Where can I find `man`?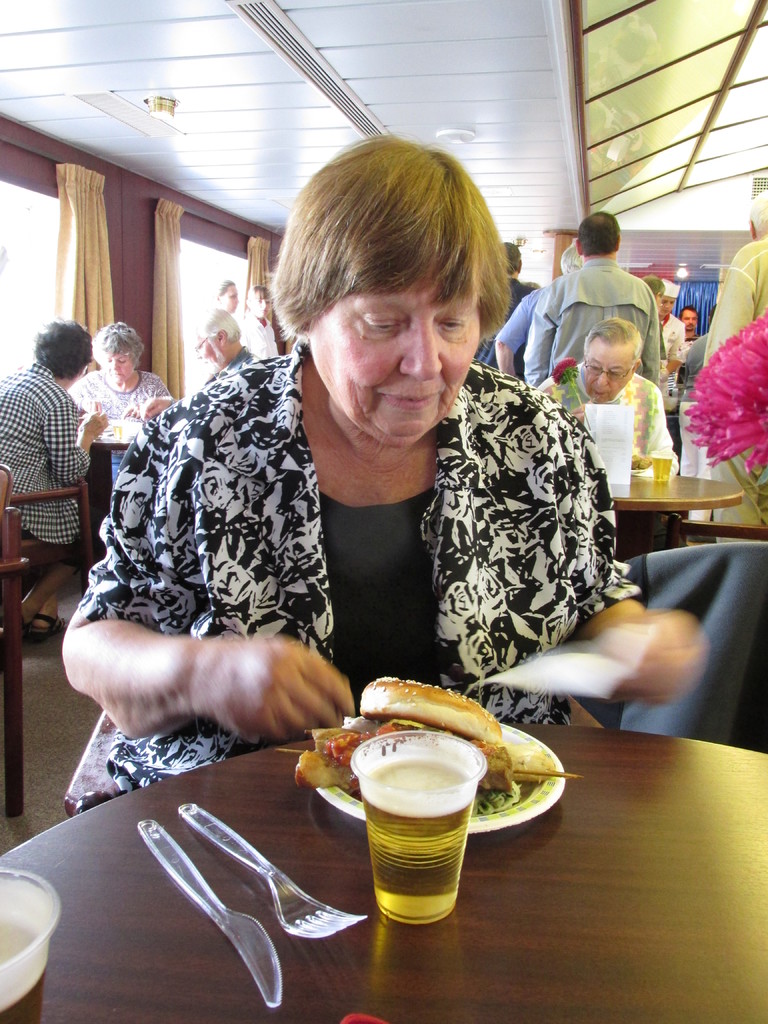
You can find it at <region>701, 191, 767, 362</region>.
